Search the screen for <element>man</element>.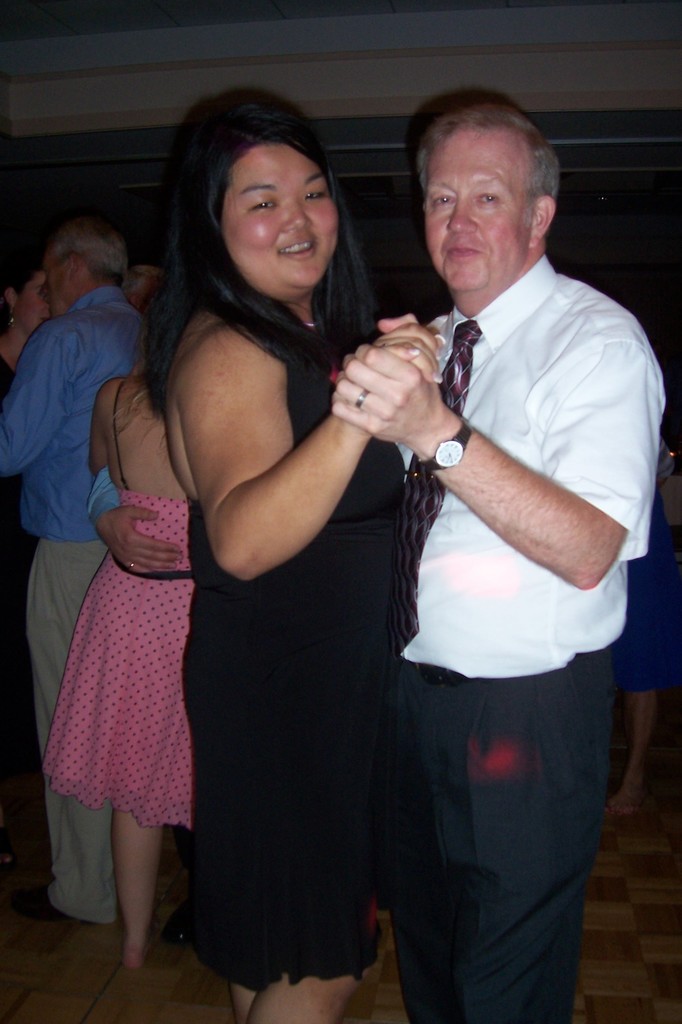
Found at region(347, 84, 670, 1023).
